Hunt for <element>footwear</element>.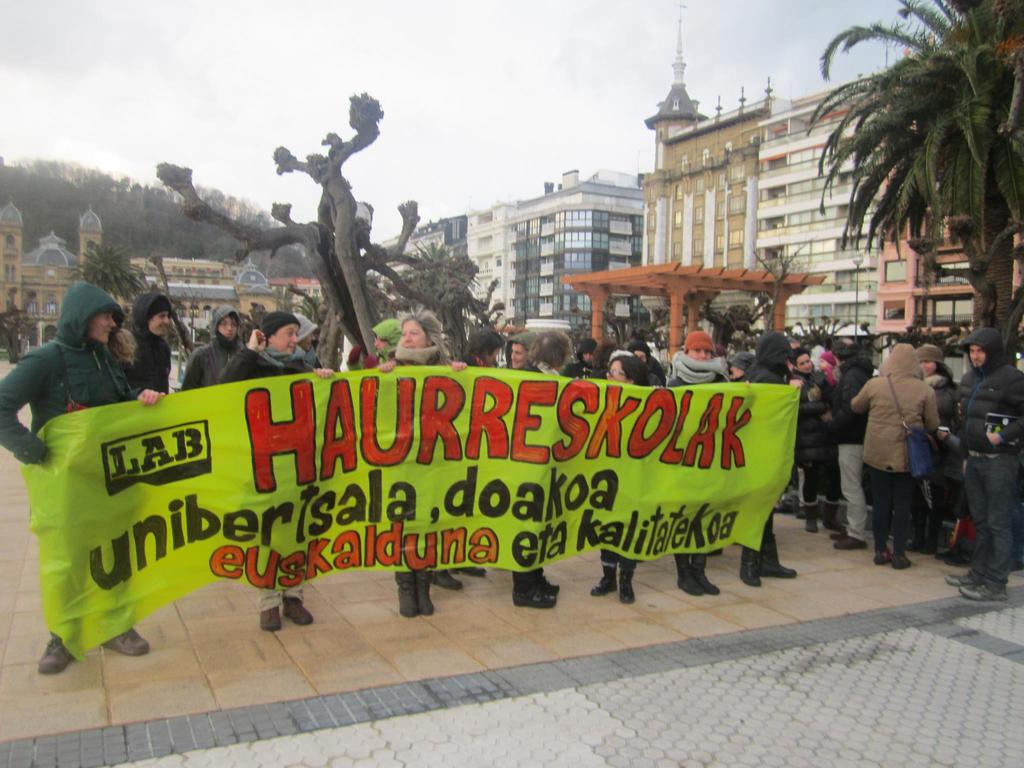
Hunted down at BBox(676, 565, 705, 593).
